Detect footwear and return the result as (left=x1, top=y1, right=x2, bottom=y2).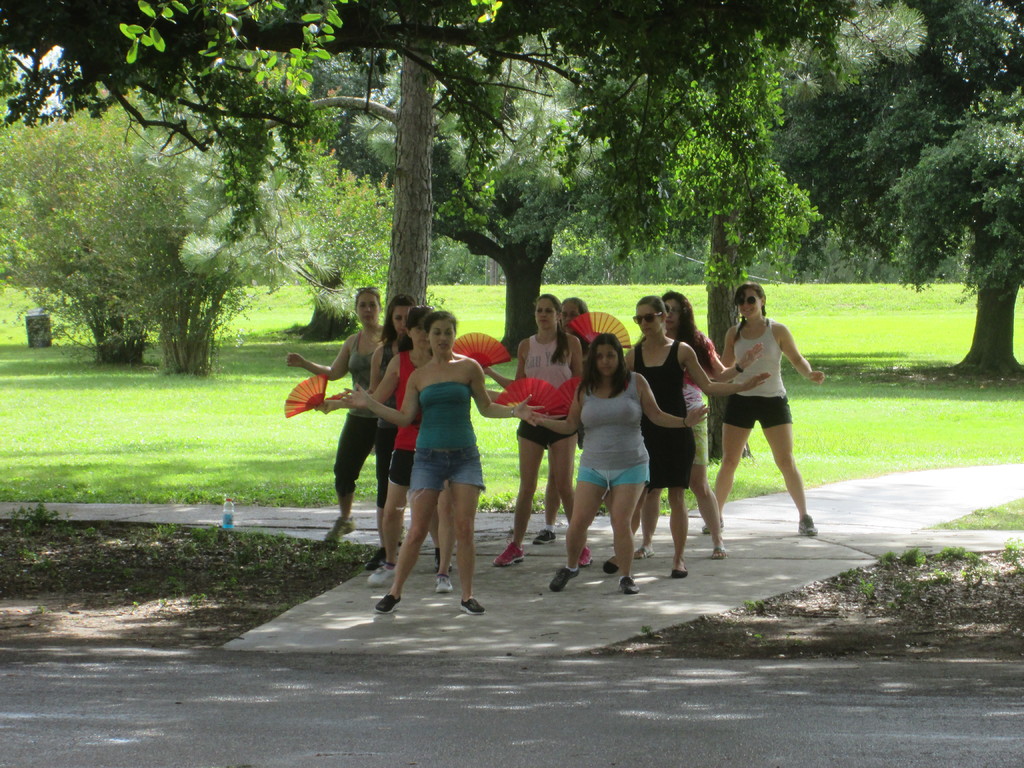
(left=580, top=550, right=593, bottom=566).
